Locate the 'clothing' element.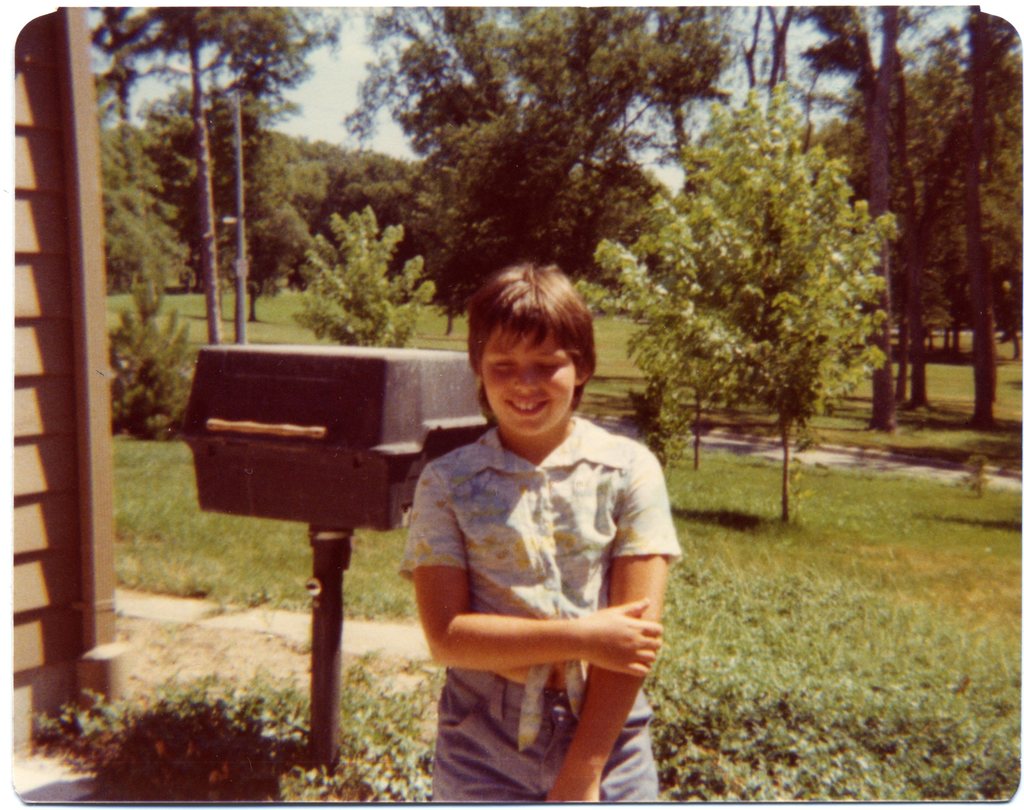
Element bbox: {"x1": 401, "y1": 375, "x2": 673, "y2": 769}.
